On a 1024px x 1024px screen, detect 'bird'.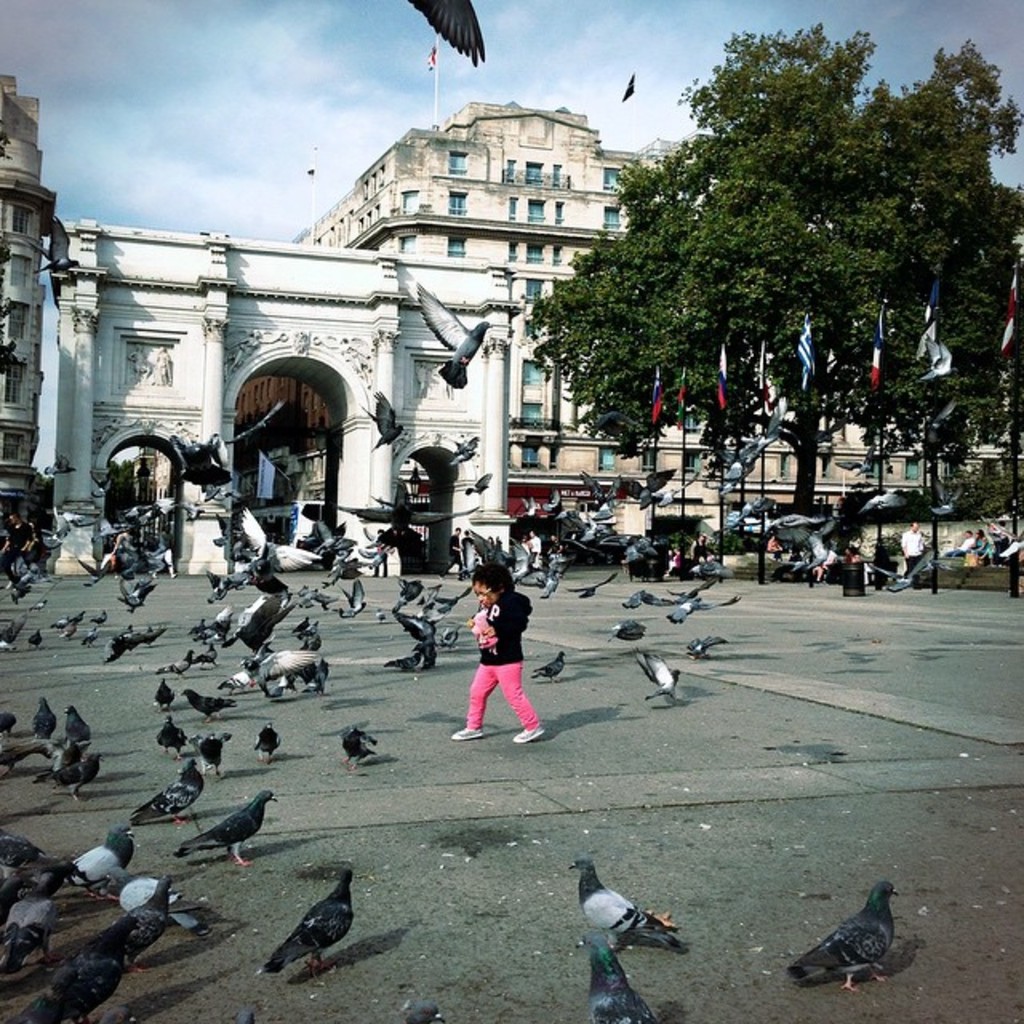
x1=42, y1=752, x2=104, y2=798.
